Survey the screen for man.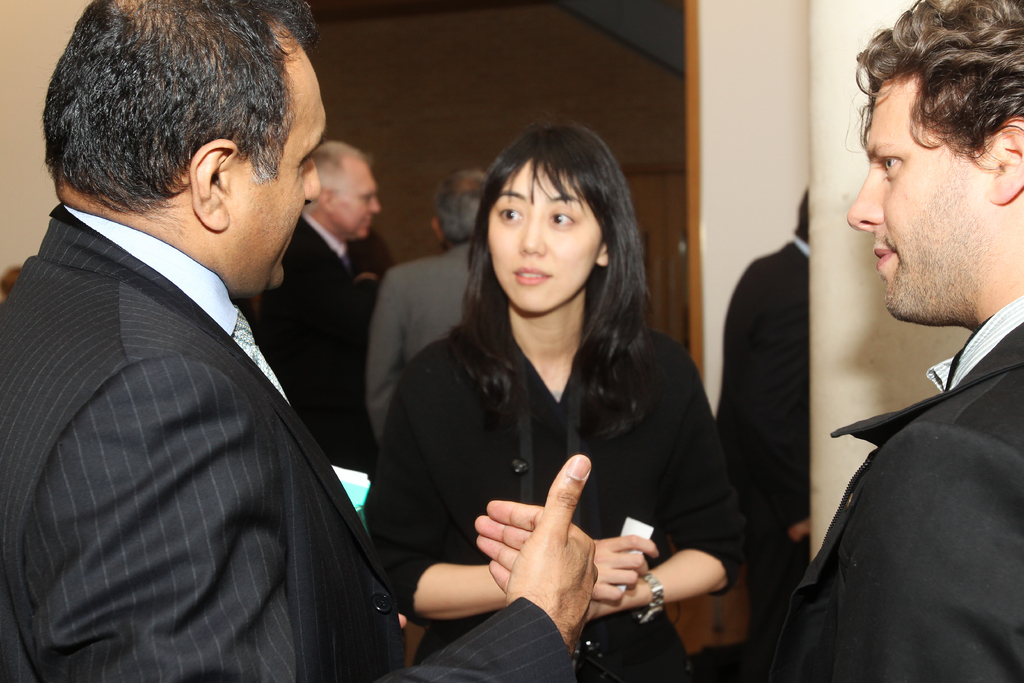
Survey found: (364, 167, 495, 443).
